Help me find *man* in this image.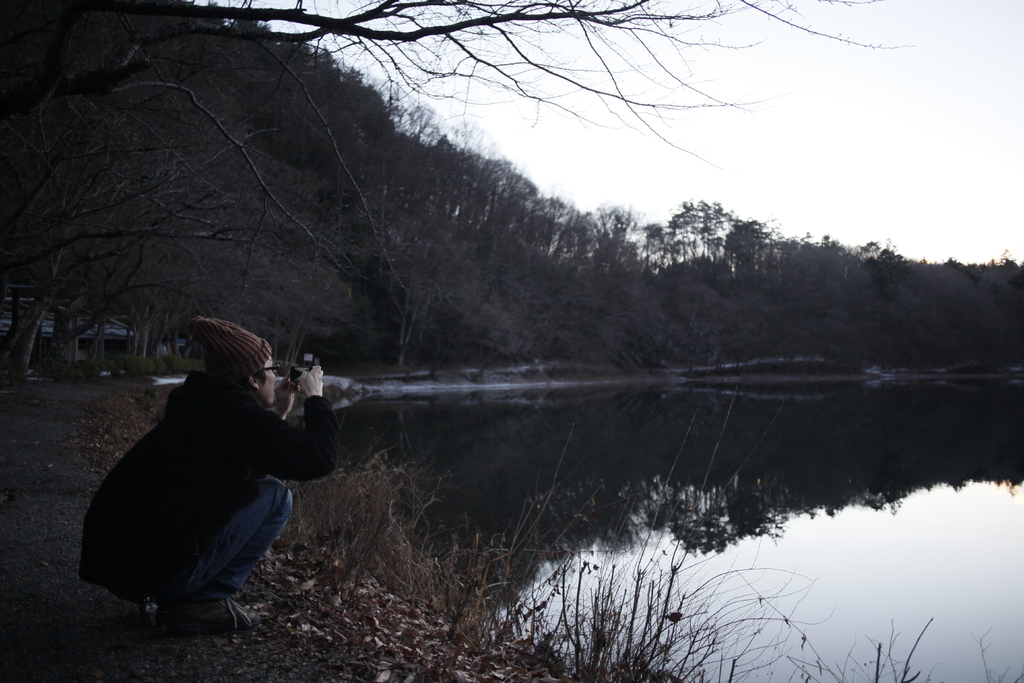
Found it: region(86, 325, 339, 634).
